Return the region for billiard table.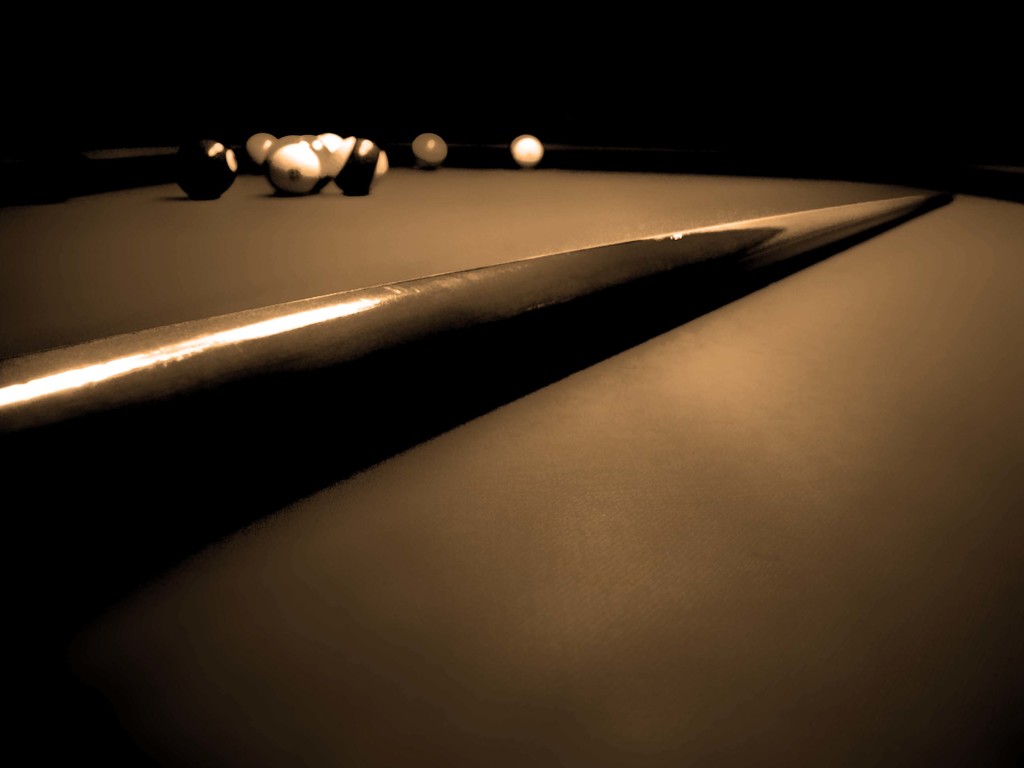
crop(0, 135, 1023, 767).
